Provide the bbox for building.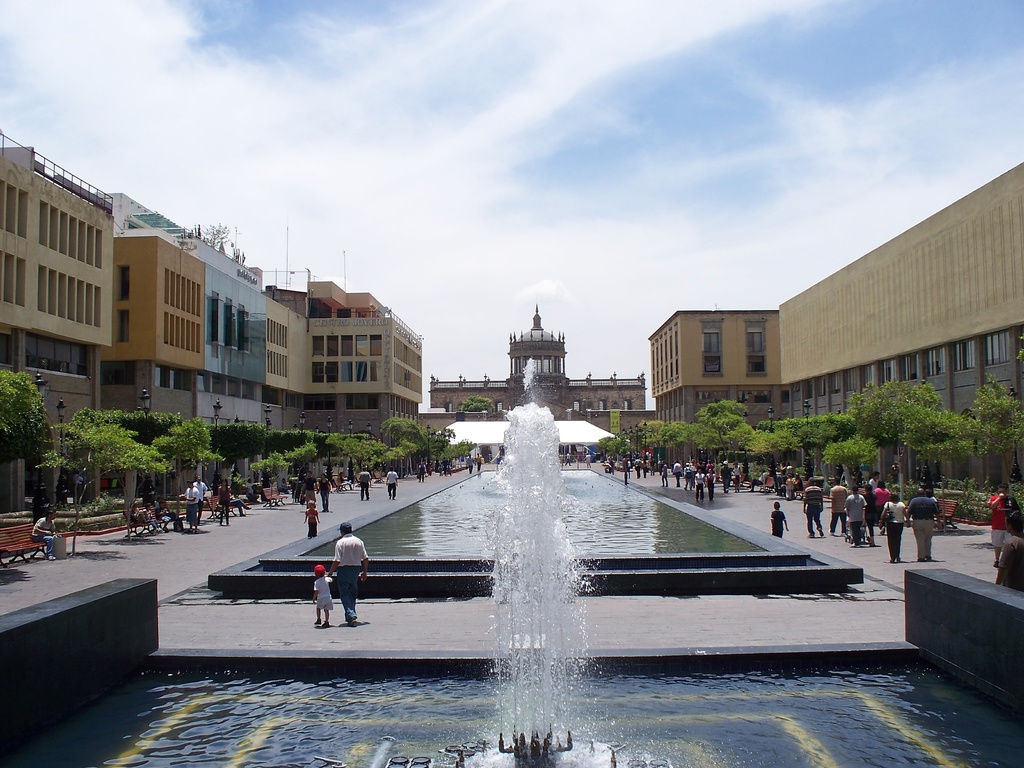
box=[648, 159, 1023, 483].
